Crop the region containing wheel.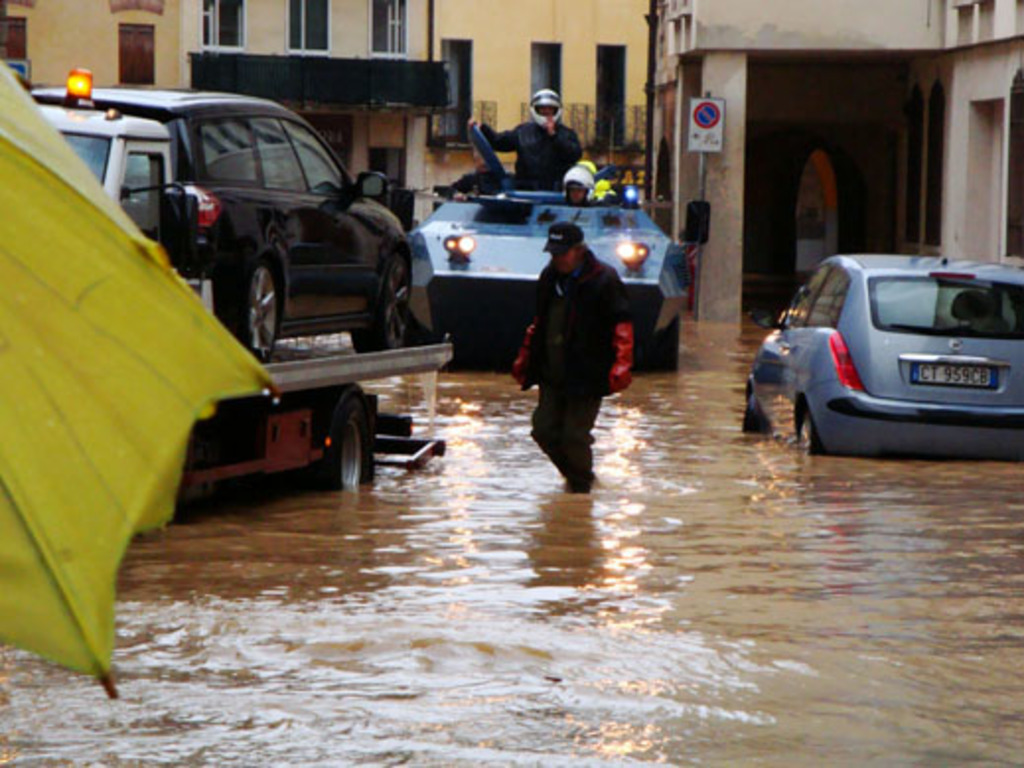
Crop region: BBox(353, 253, 408, 351).
